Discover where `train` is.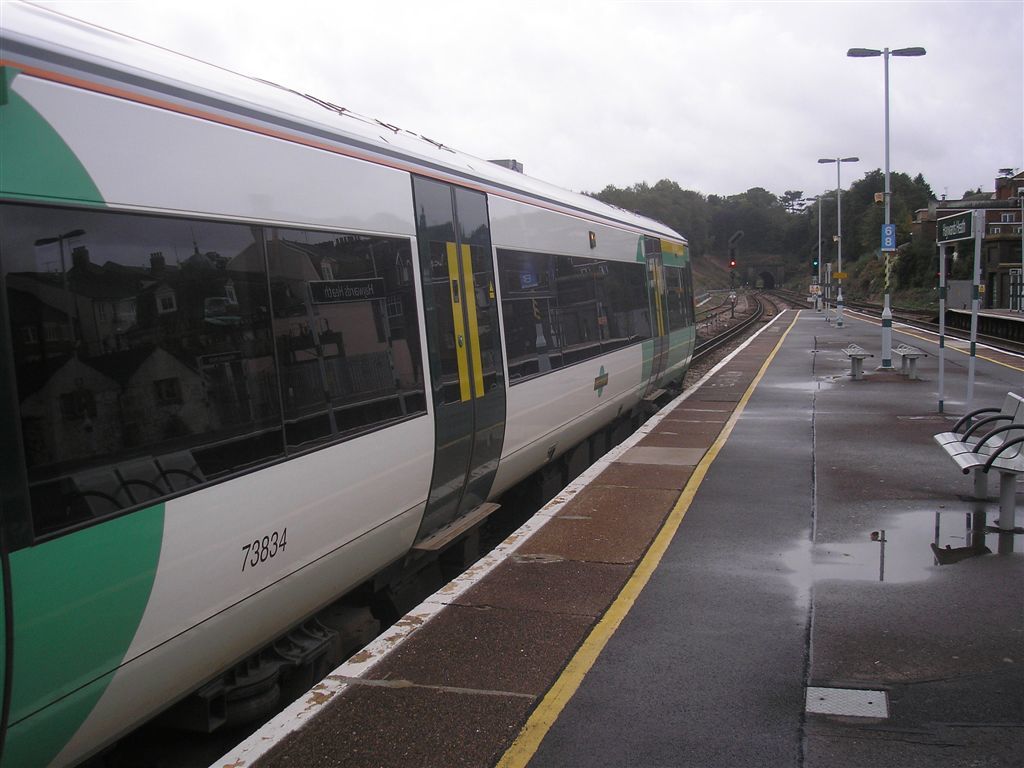
Discovered at (left=0, top=0, right=698, bottom=767).
